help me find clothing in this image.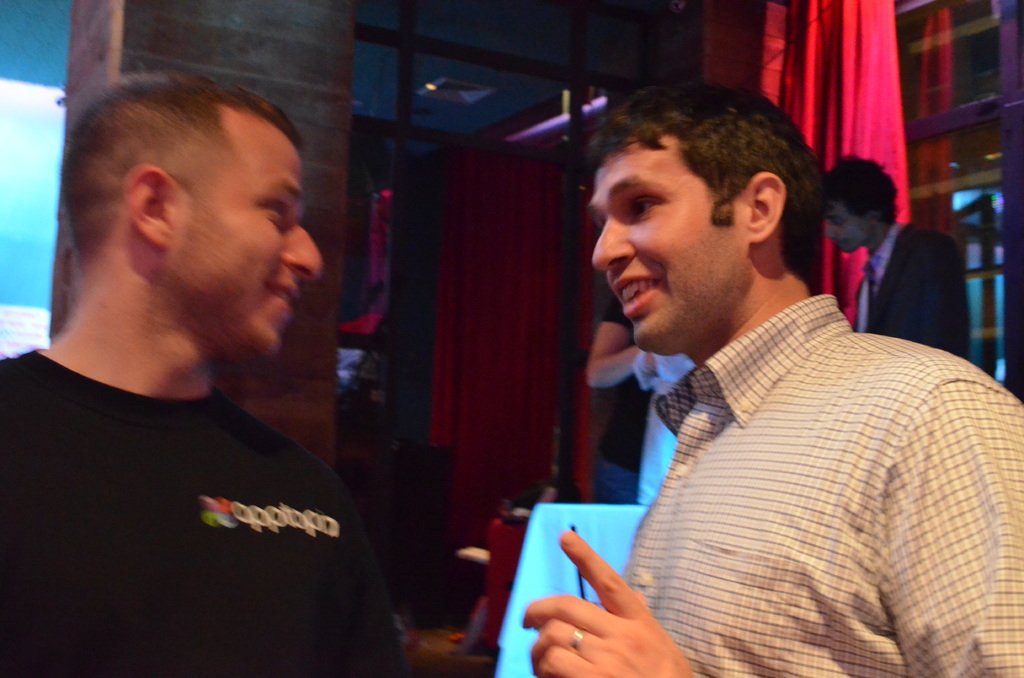
Found it: box(586, 263, 1023, 677).
